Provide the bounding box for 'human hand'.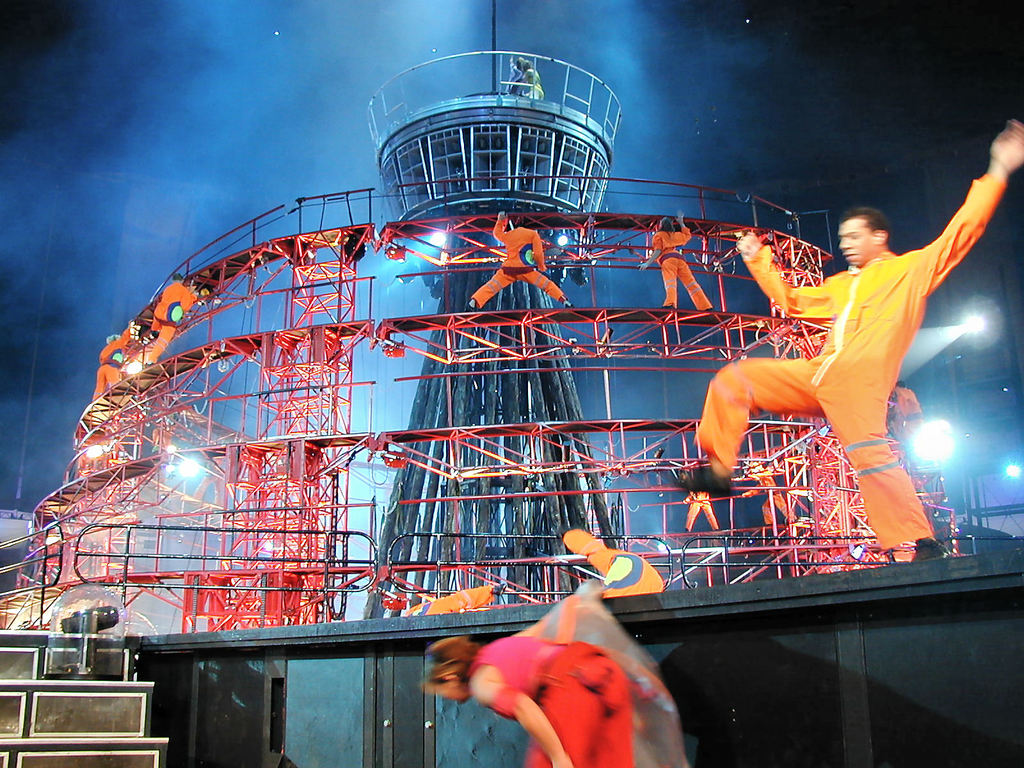
[left=991, top=120, right=1023, bottom=170].
